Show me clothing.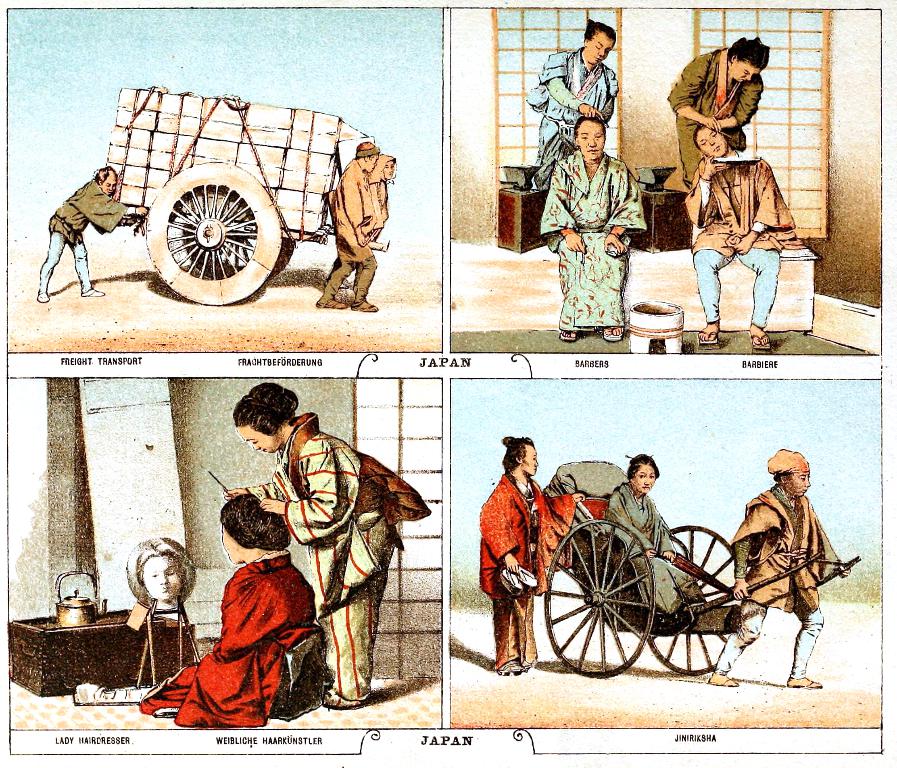
clothing is here: x1=722 y1=480 x2=840 y2=681.
